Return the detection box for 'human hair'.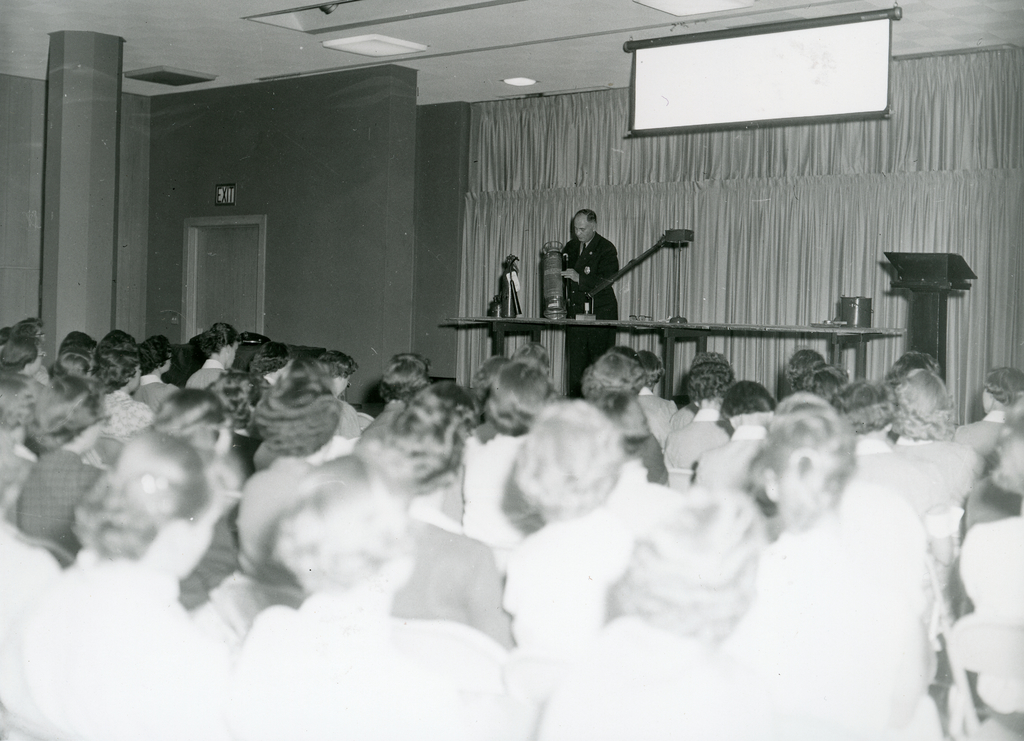
box(140, 340, 164, 375).
